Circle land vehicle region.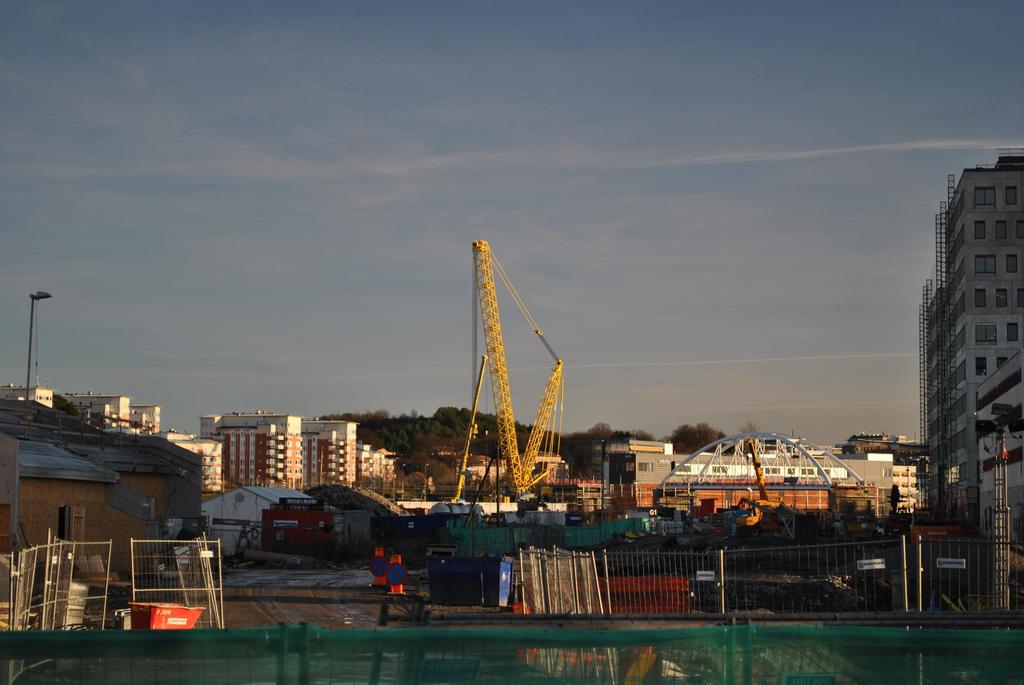
Region: (x1=737, y1=432, x2=782, y2=540).
